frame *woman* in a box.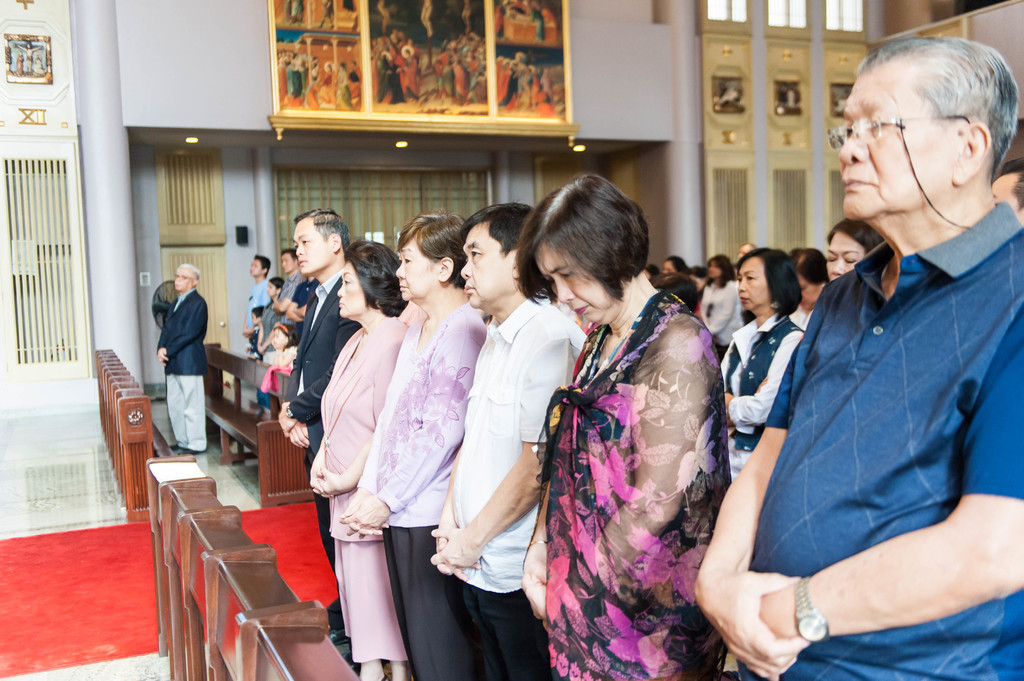
Rect(338, 60, 353, 110).
